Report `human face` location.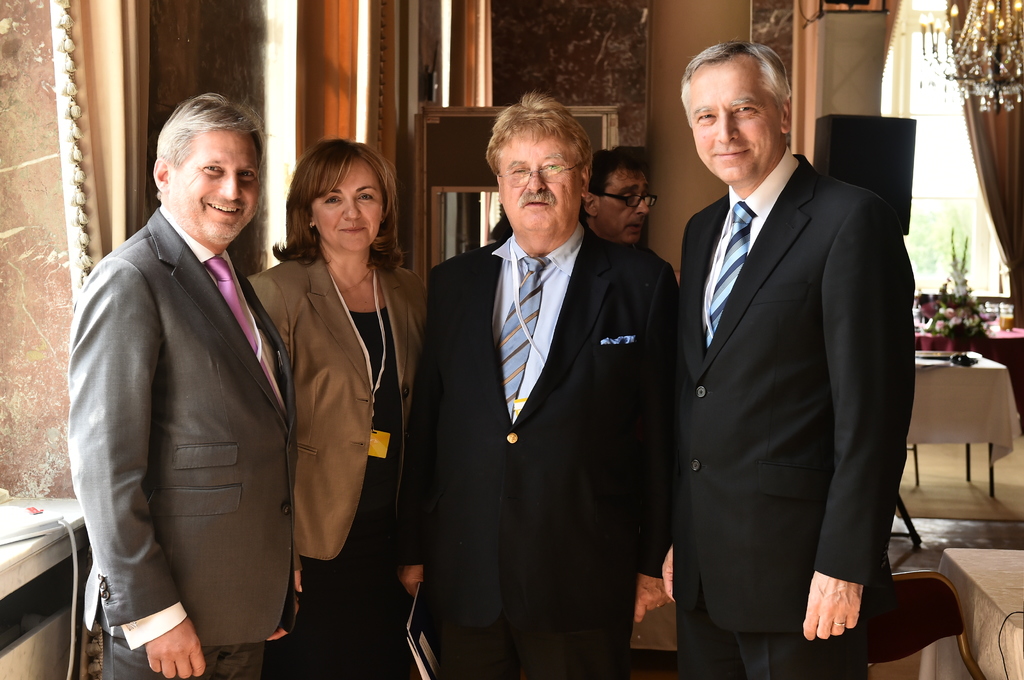
Report: BBox(170, 129, 260, 243).
